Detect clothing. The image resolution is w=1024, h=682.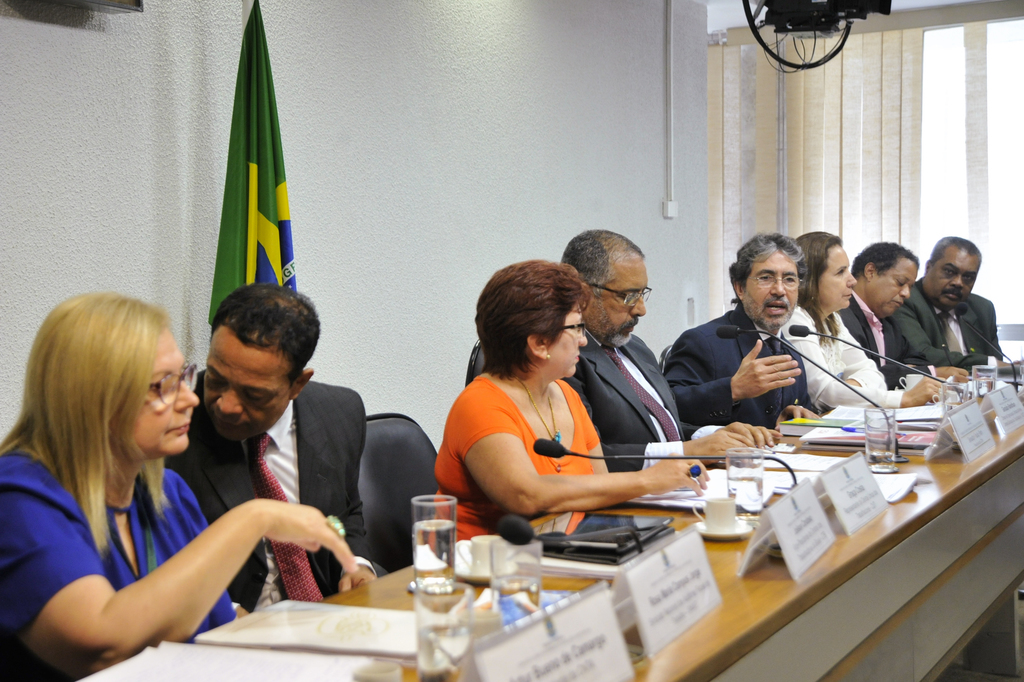
region(878, 275, 1012, 366).
